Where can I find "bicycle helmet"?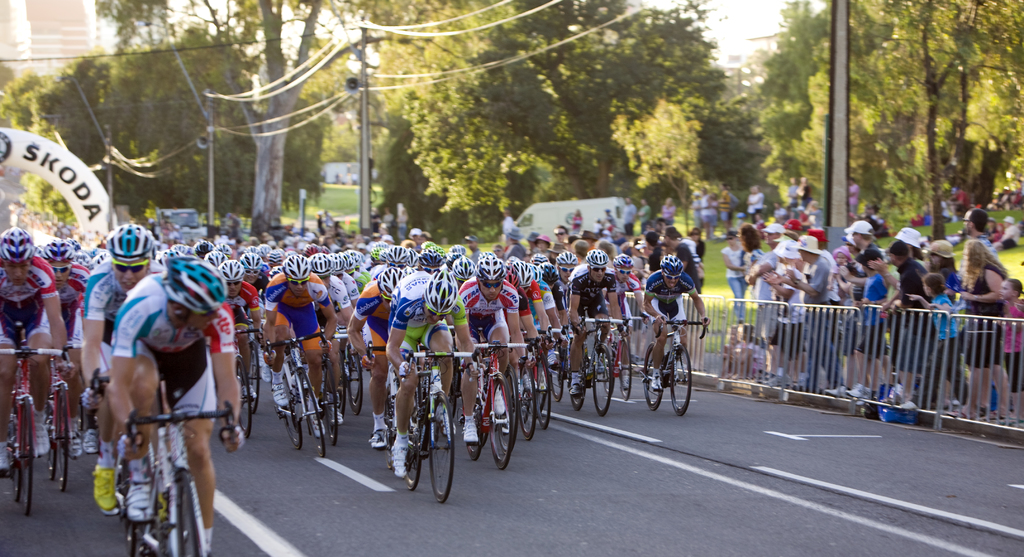
You can find it at box=[1, 227, 35, 269].
